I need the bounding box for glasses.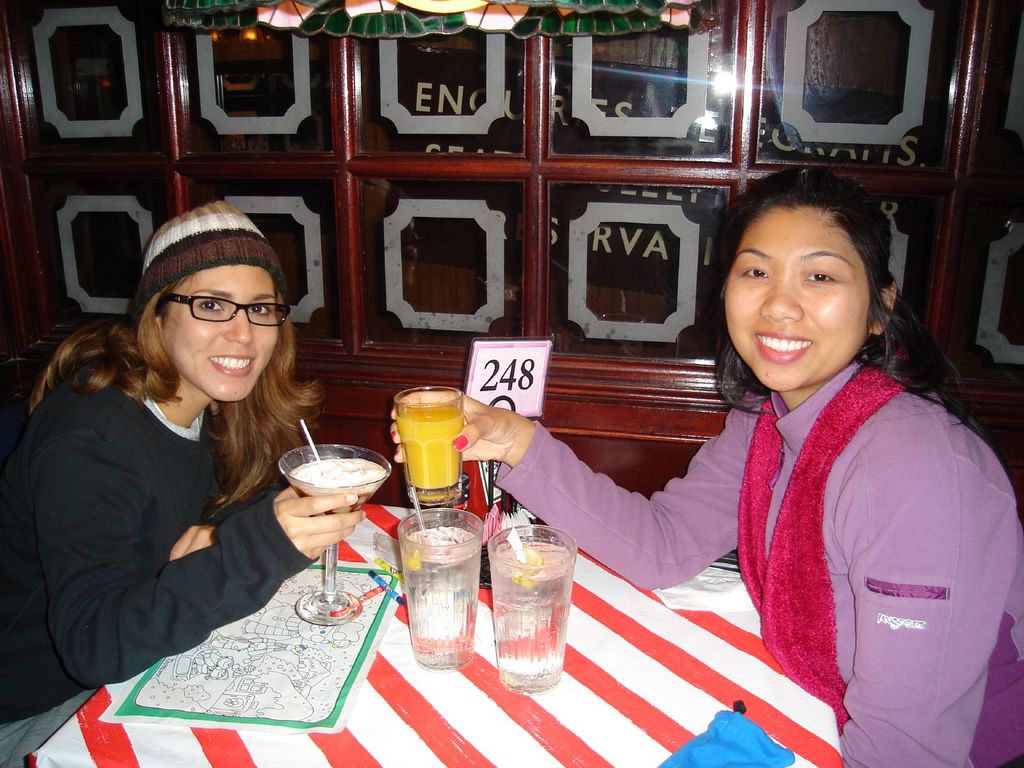
Here it is: 138/291/278/340.
